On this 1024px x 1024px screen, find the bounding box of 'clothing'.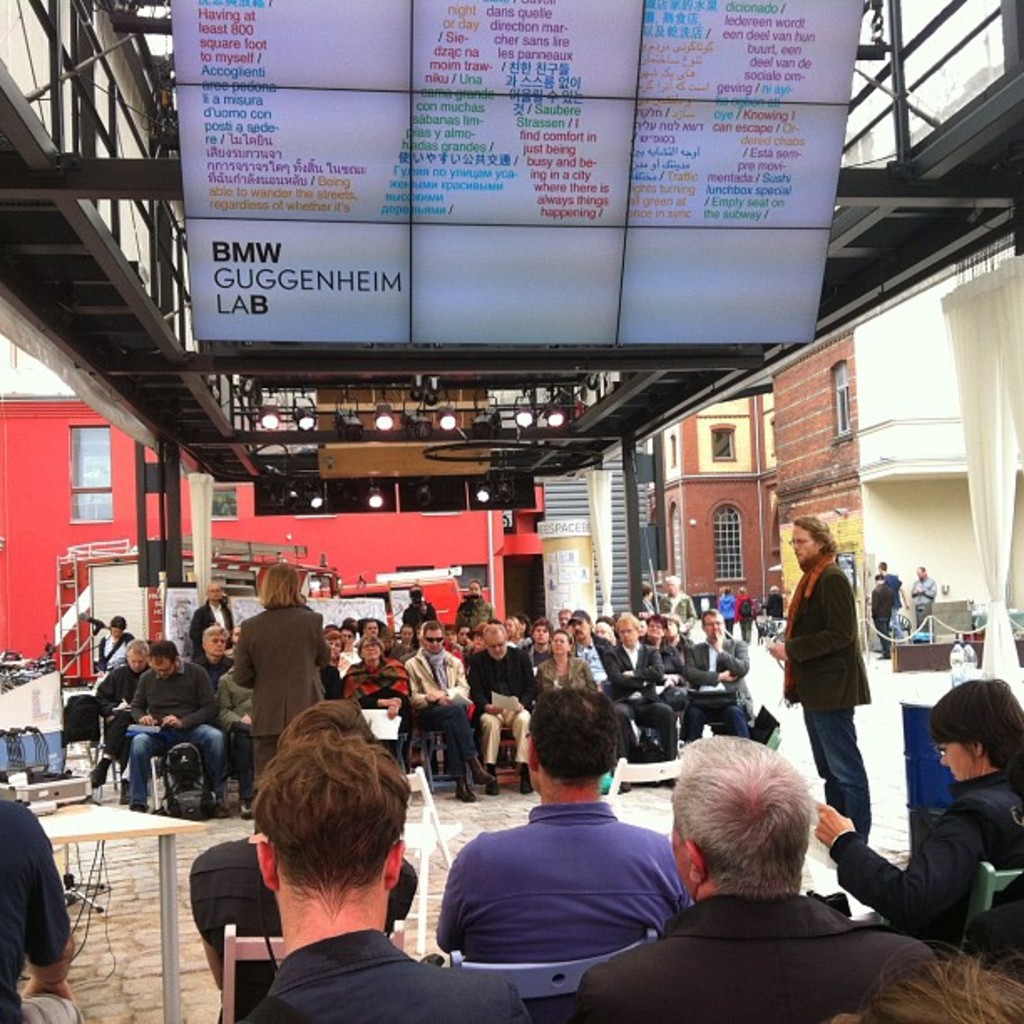
Bounding box: pyautogui.locateOnScreen(403, 602, 438, 622).
